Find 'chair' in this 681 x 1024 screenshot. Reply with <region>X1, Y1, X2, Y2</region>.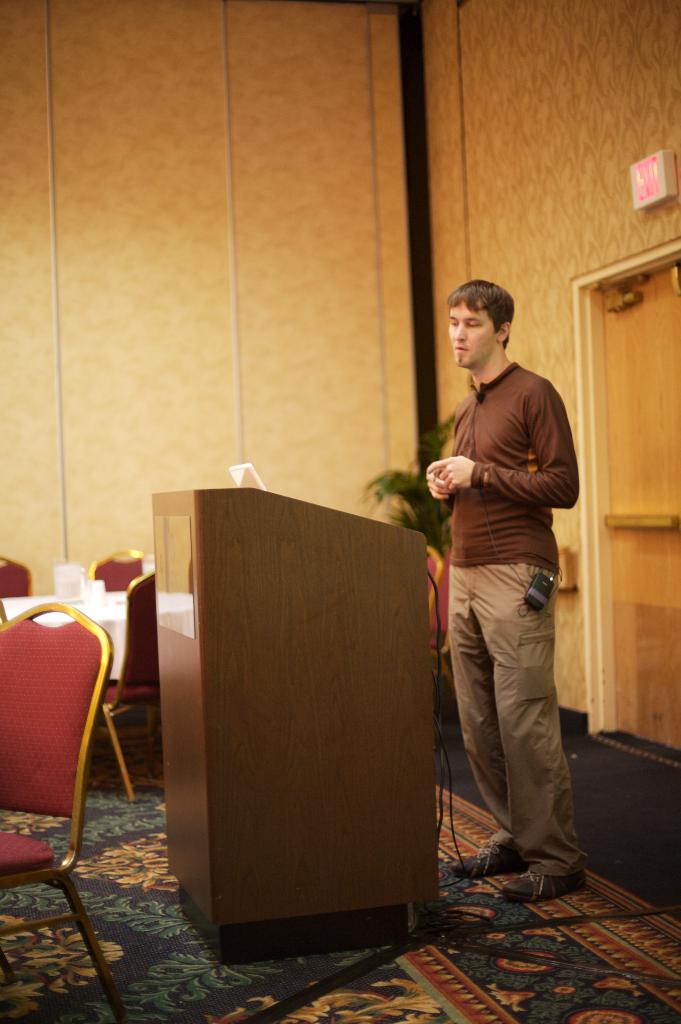
<region>0, 559, 35, 599</region>.
